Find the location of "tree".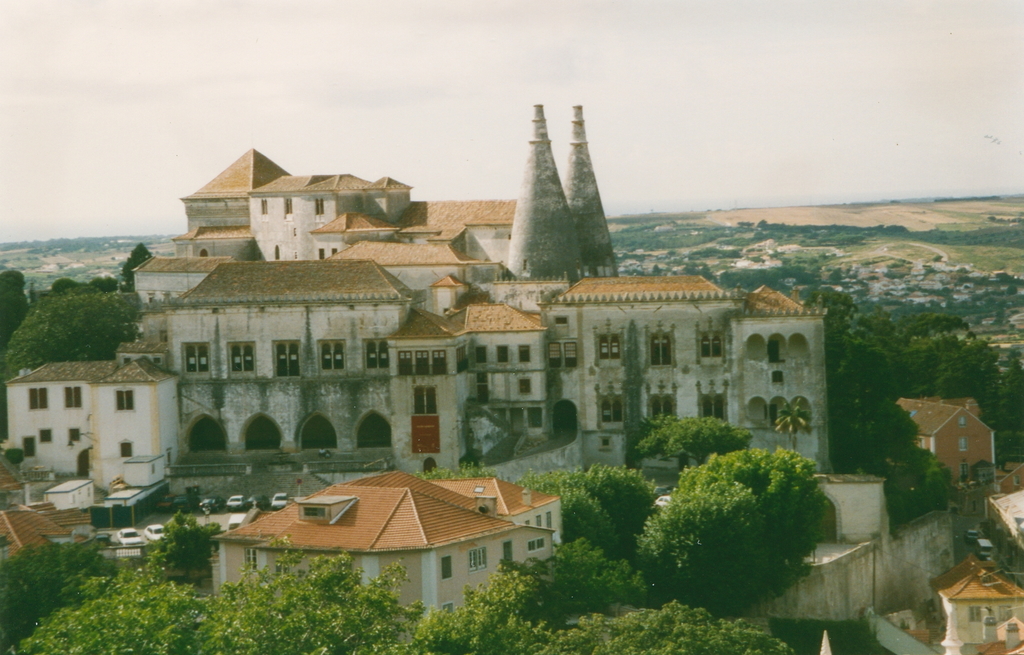
Location: [628,485,787,618].
